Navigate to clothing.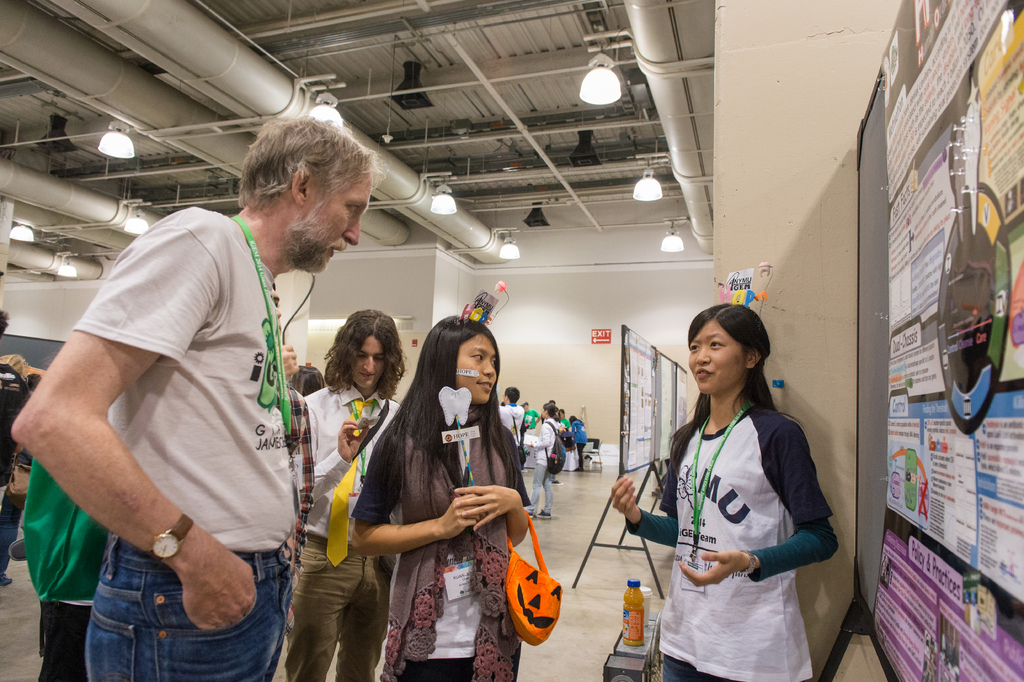
Navigation target: bbox=(534, 417, 561, 465).
